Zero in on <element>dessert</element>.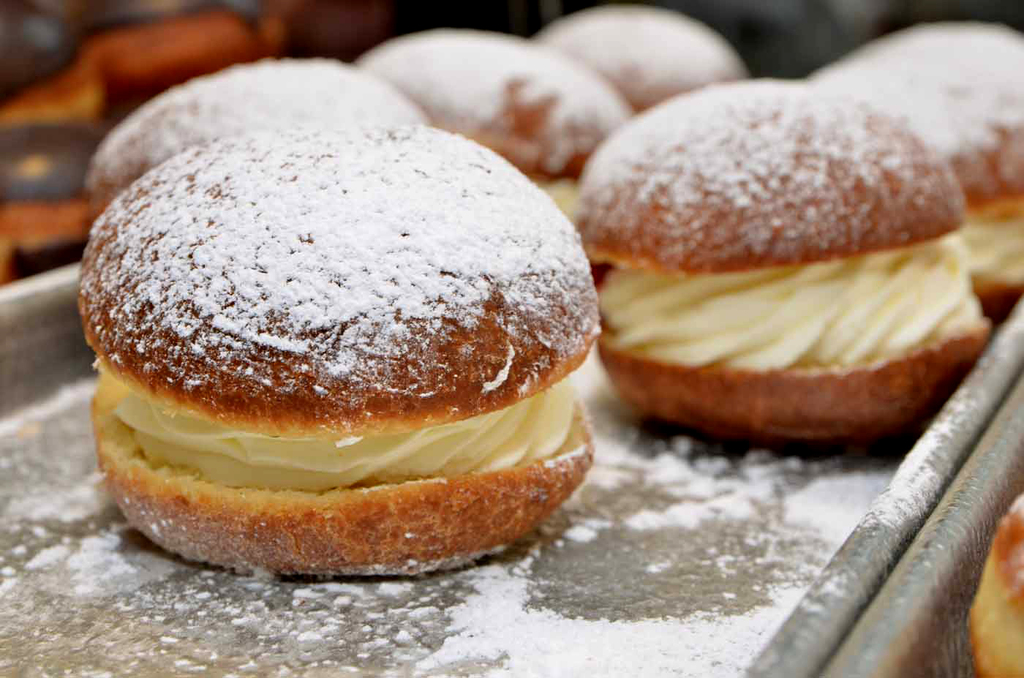
Zeroed in: [536, 4, 752, 110].
